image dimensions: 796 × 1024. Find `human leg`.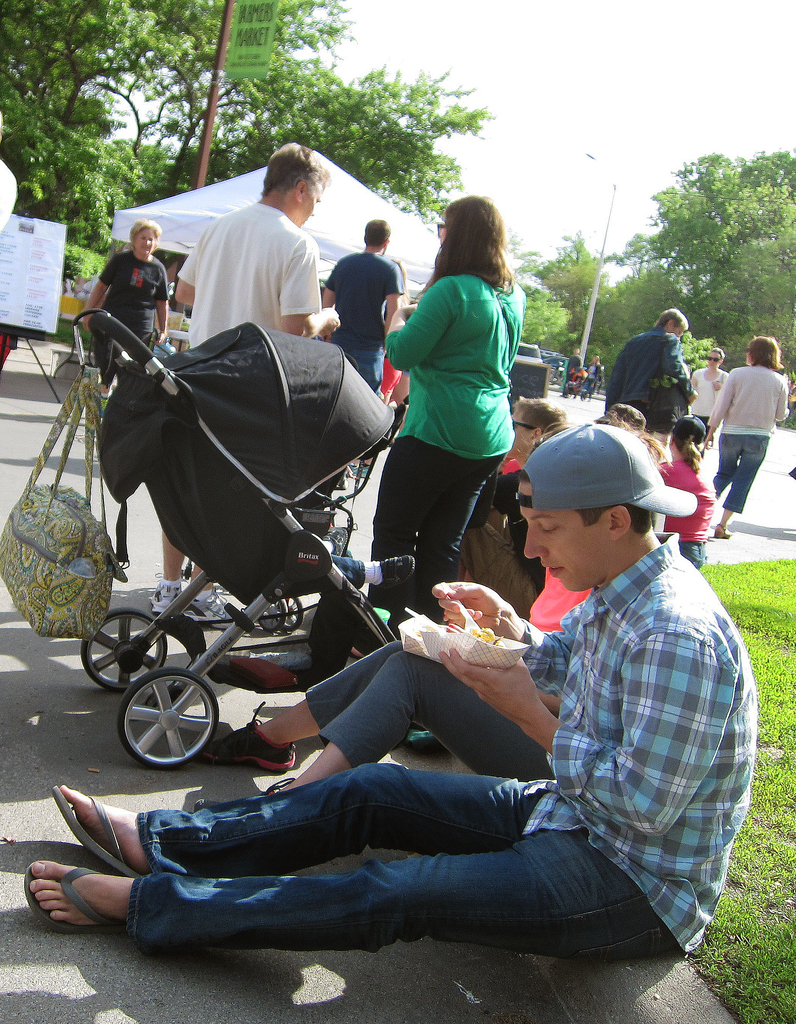
Rect(20, 764, 685, 961).
